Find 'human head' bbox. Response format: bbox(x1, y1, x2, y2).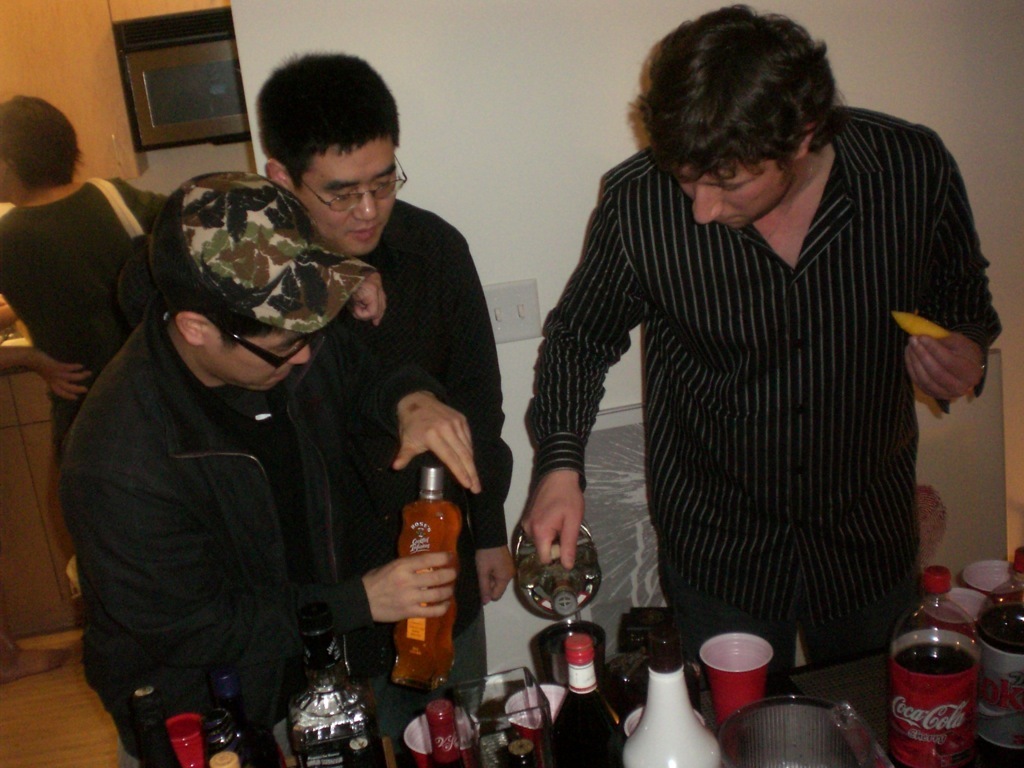
bbox(253, 55, 402, 256).
